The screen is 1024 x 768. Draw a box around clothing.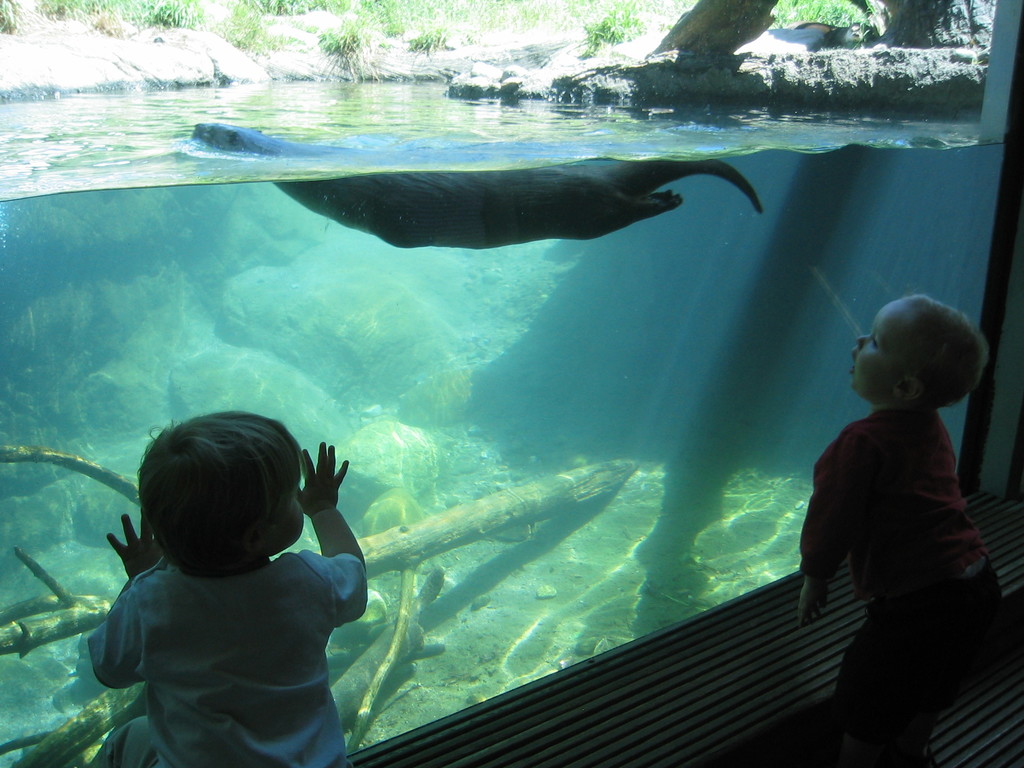
box(86, 486, 379, 748).
